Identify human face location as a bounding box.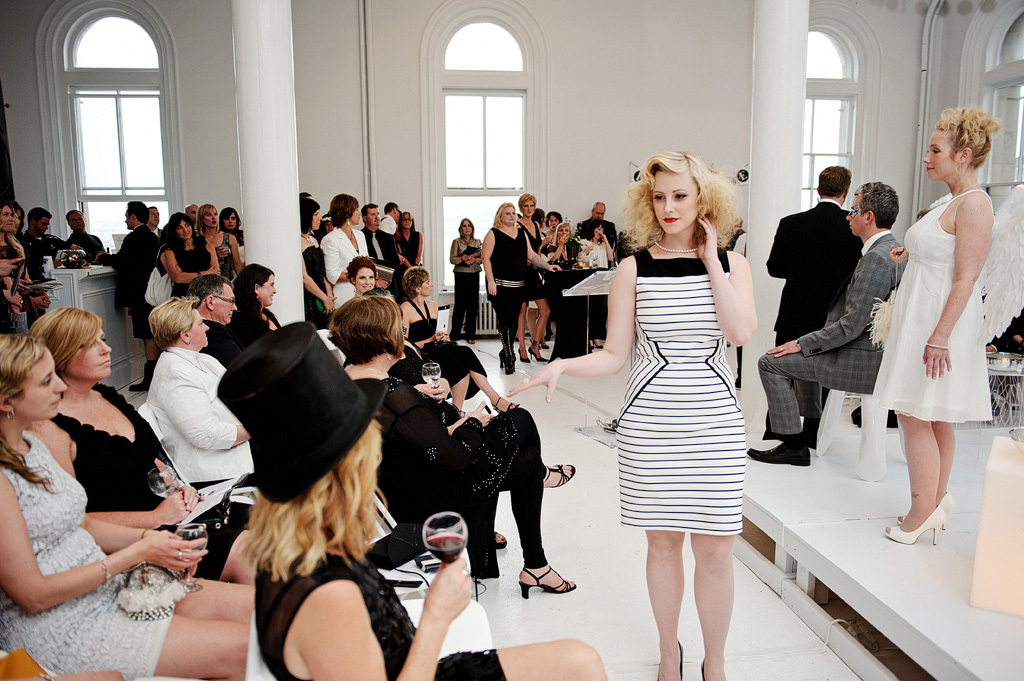
{"left": 73, "top": 216, "right": 85, "bottom": 231}.
